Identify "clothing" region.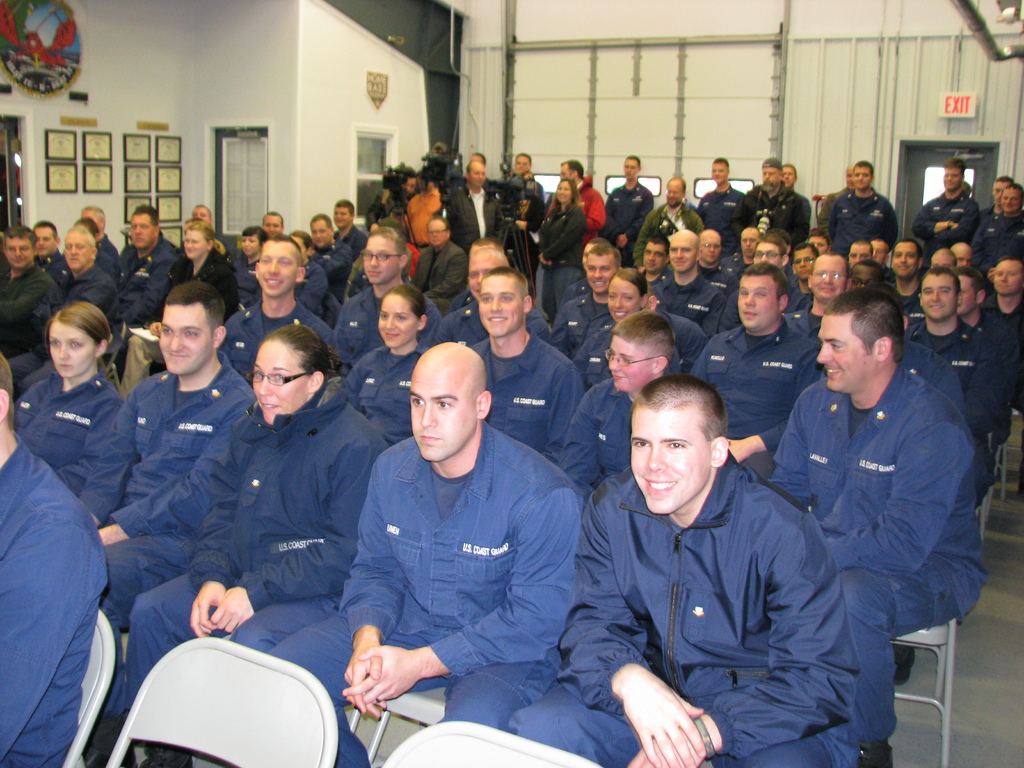
Region: <region>564, 320, 681, 390</region>.
